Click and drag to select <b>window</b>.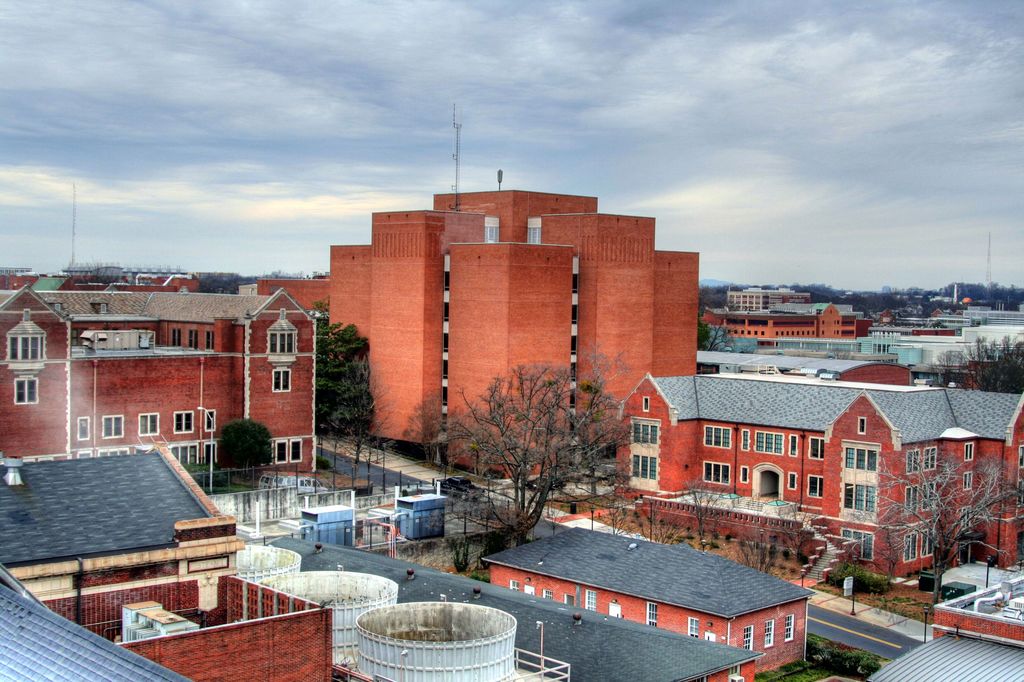
Selection: bbox=(175, 410, 191, 432).
